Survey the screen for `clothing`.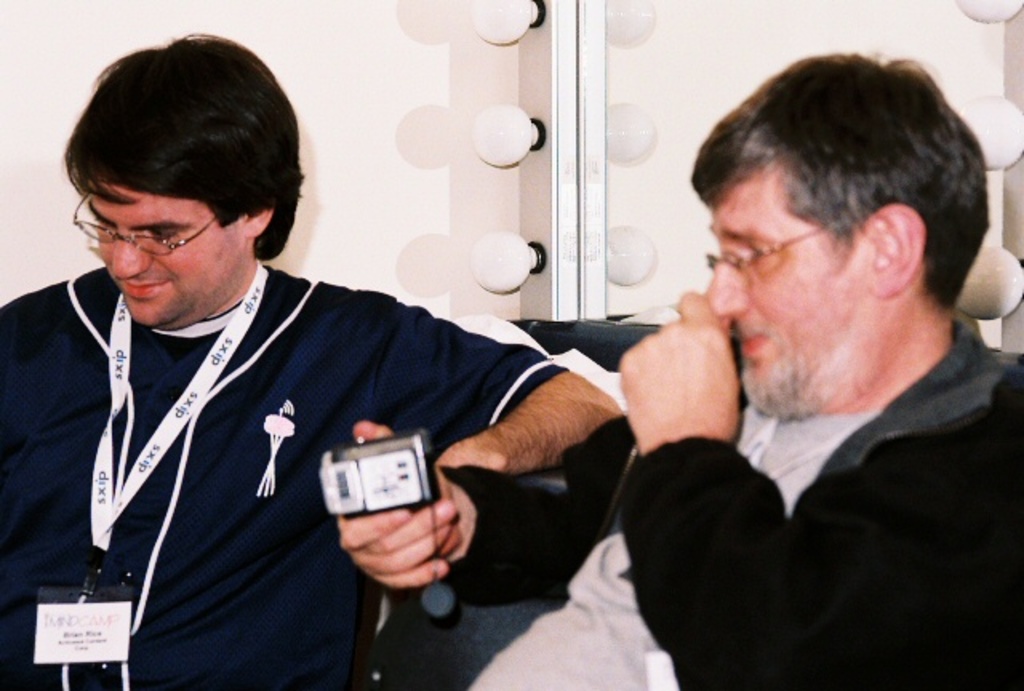
Survey found: select_region(24, 184, 619, 680).
